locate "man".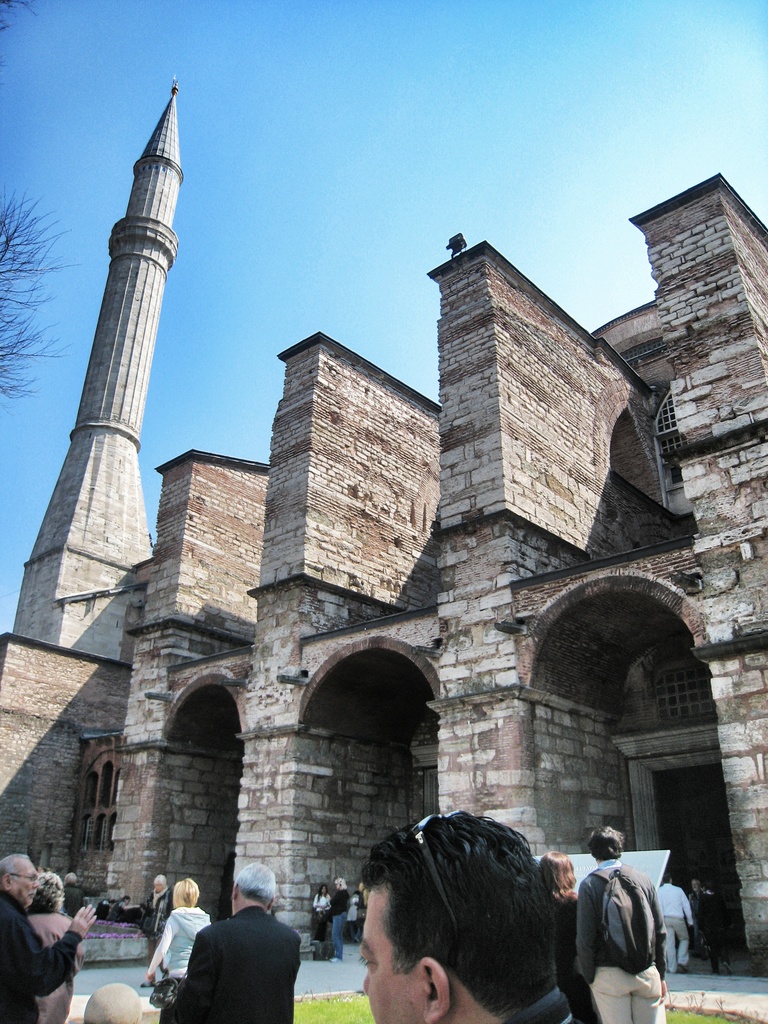
Bounding box: x1=658 y1=874 x2=694 y2=973.
